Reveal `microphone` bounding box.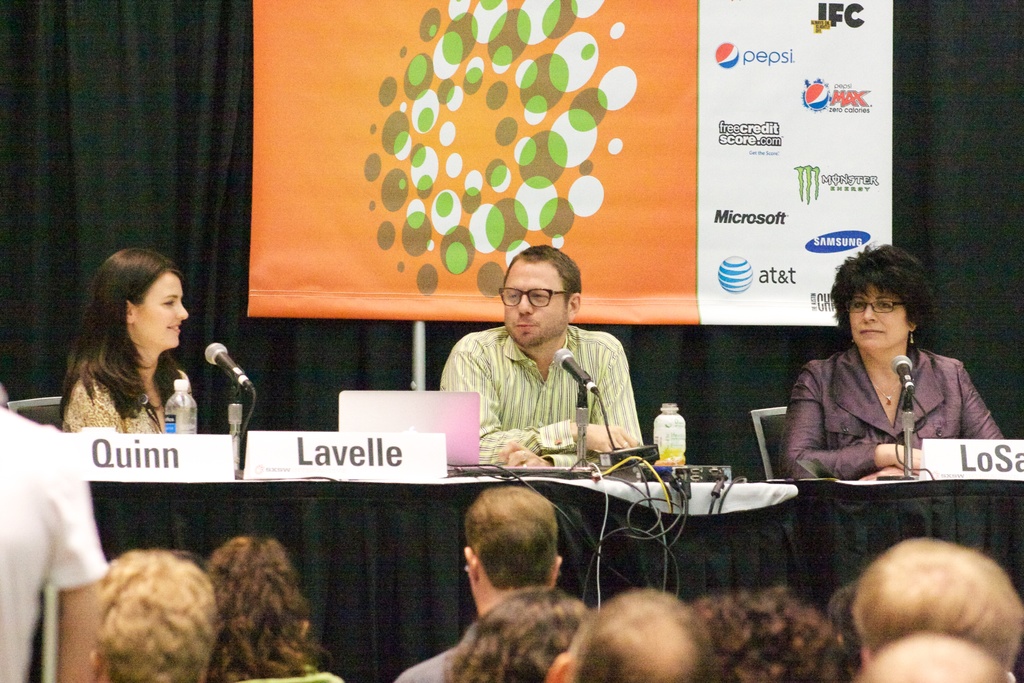
Revealed: (left=202, top=342, right=252, bottom=391).
